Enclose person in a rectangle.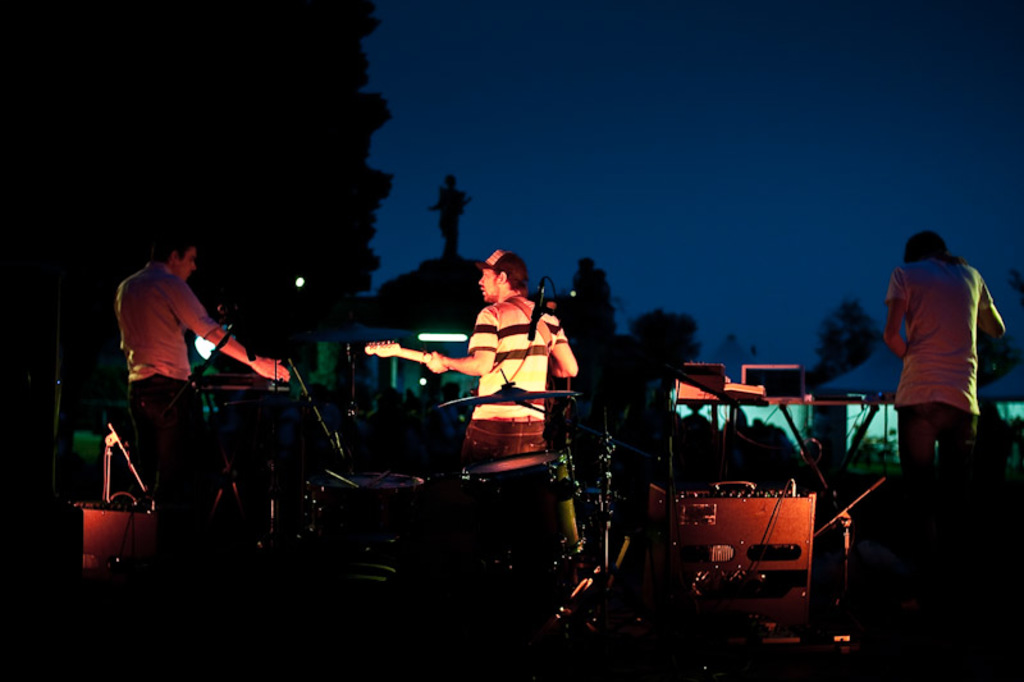
bbox(419, 250, 577, 477).
